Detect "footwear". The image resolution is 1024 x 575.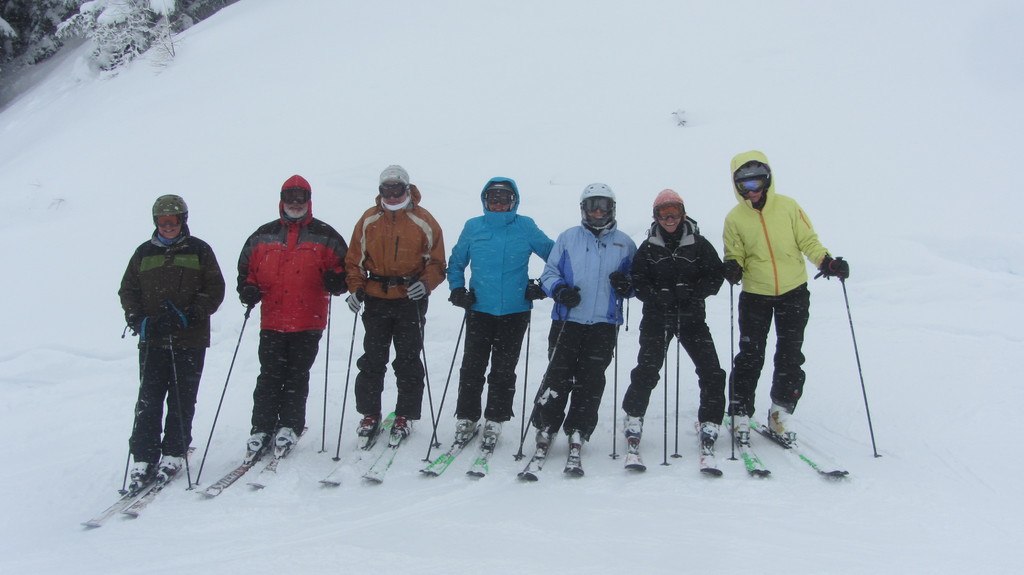
{"x1": 771, "y1": 397, "x2": 792, "y2": 431}.
